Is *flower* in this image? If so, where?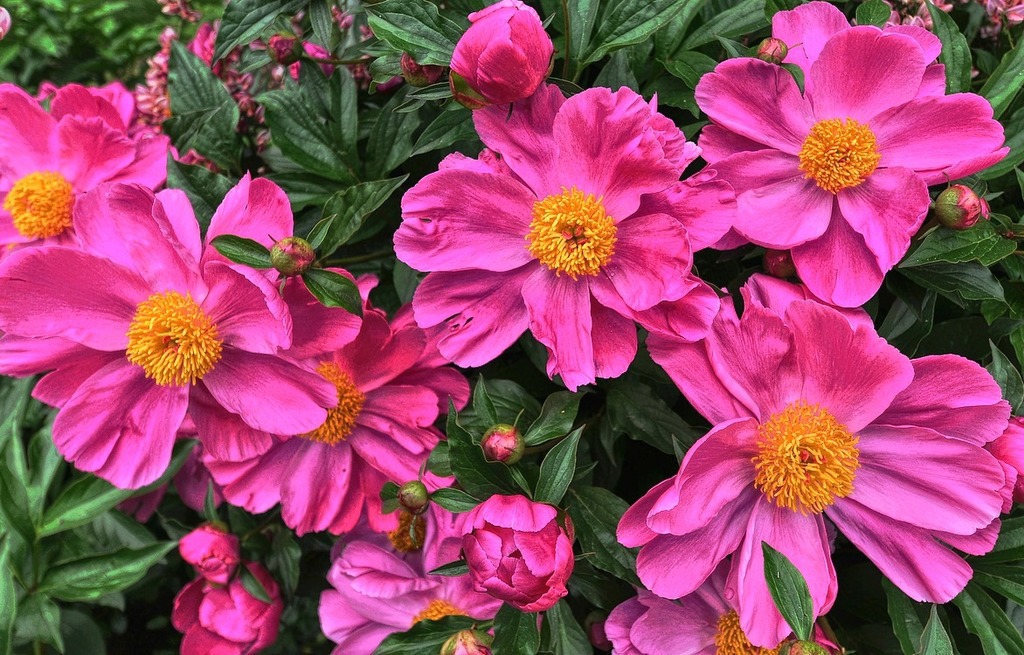
Yes, at (left=448, top=0, right=561, bottom=107).
